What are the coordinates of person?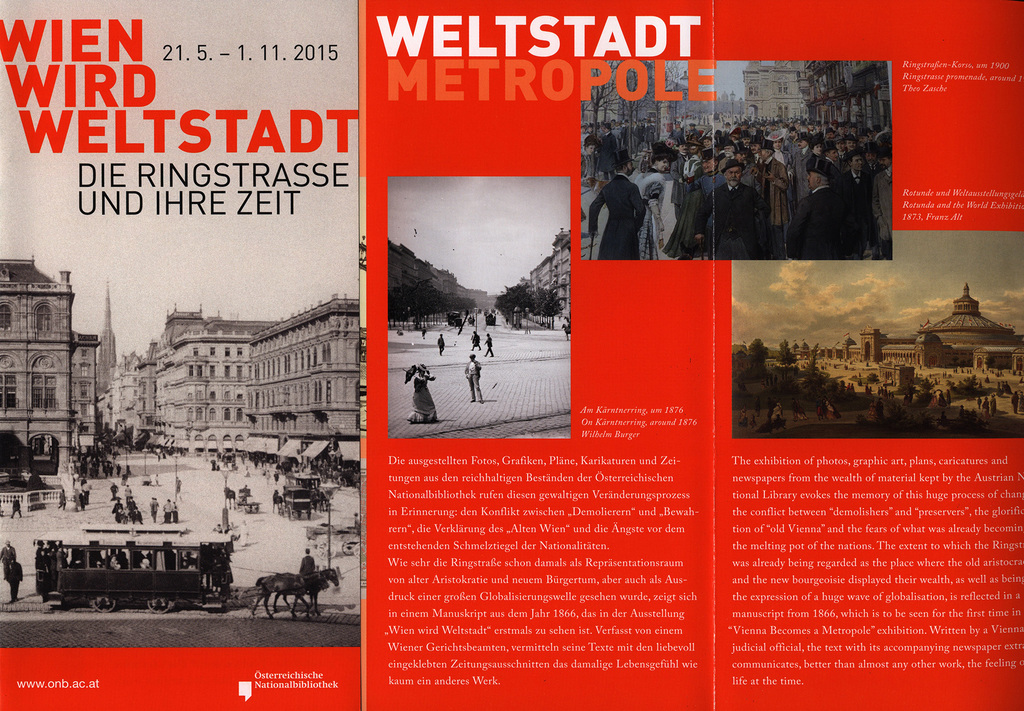
x1=261 y1=467 x2=272 y2=485.
